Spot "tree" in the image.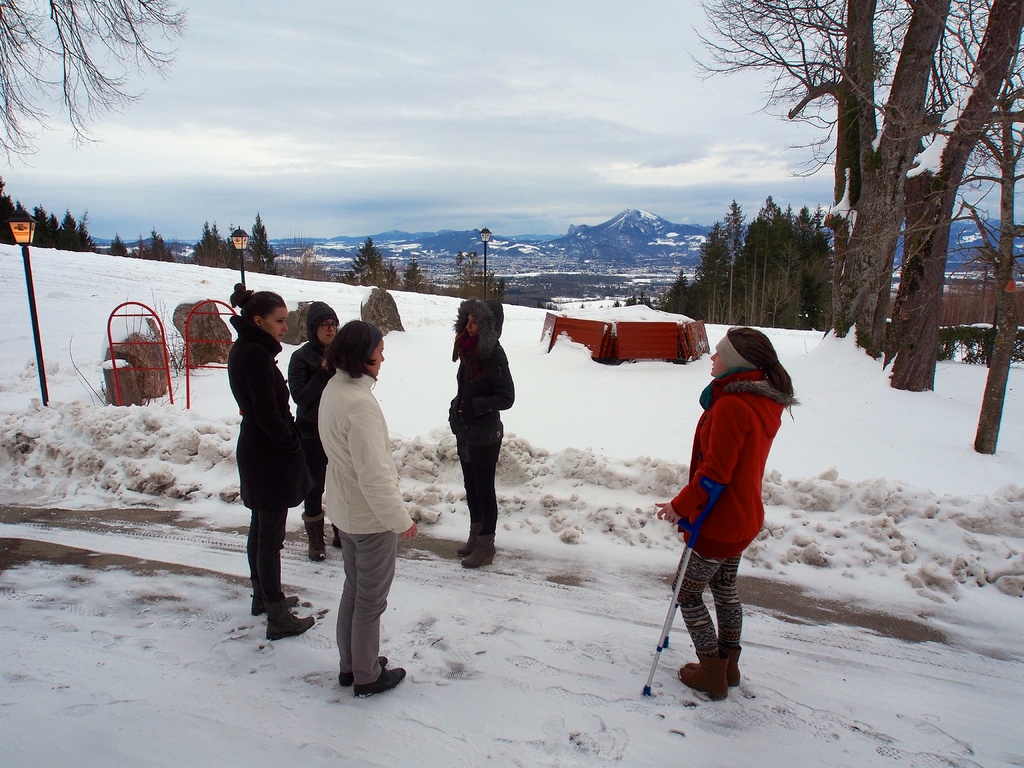
"tree" found at l=800, t=204, r=842, b=317.
